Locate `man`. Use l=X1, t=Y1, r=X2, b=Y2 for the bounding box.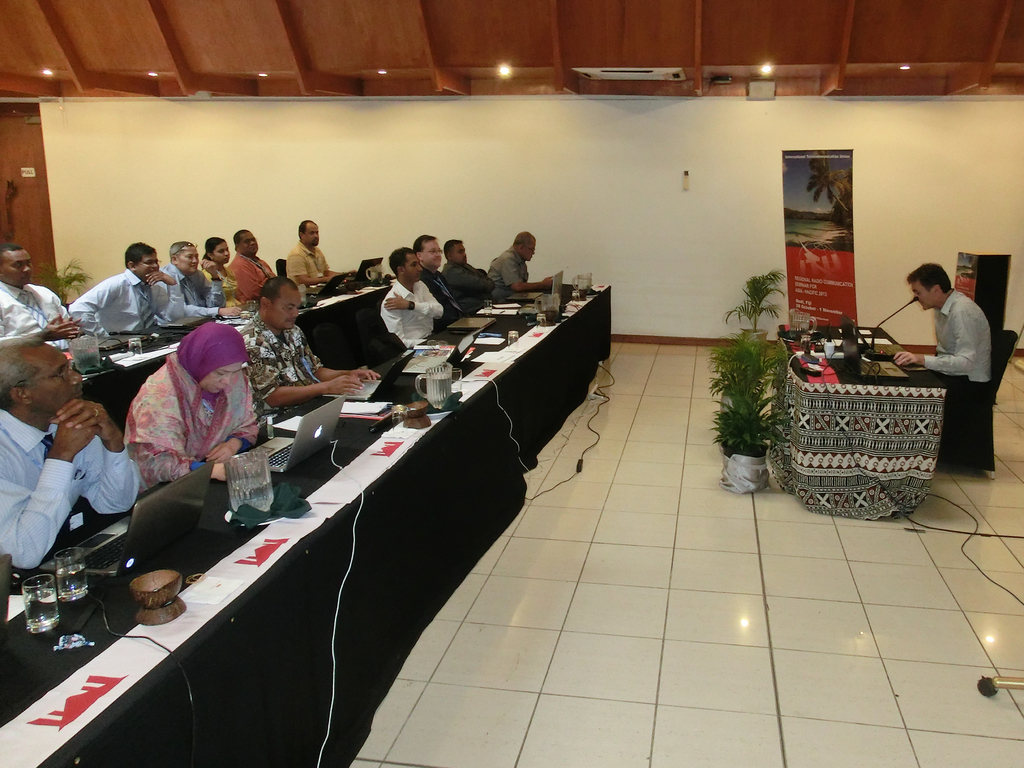
l=241, t=271, r=380, b=440.
